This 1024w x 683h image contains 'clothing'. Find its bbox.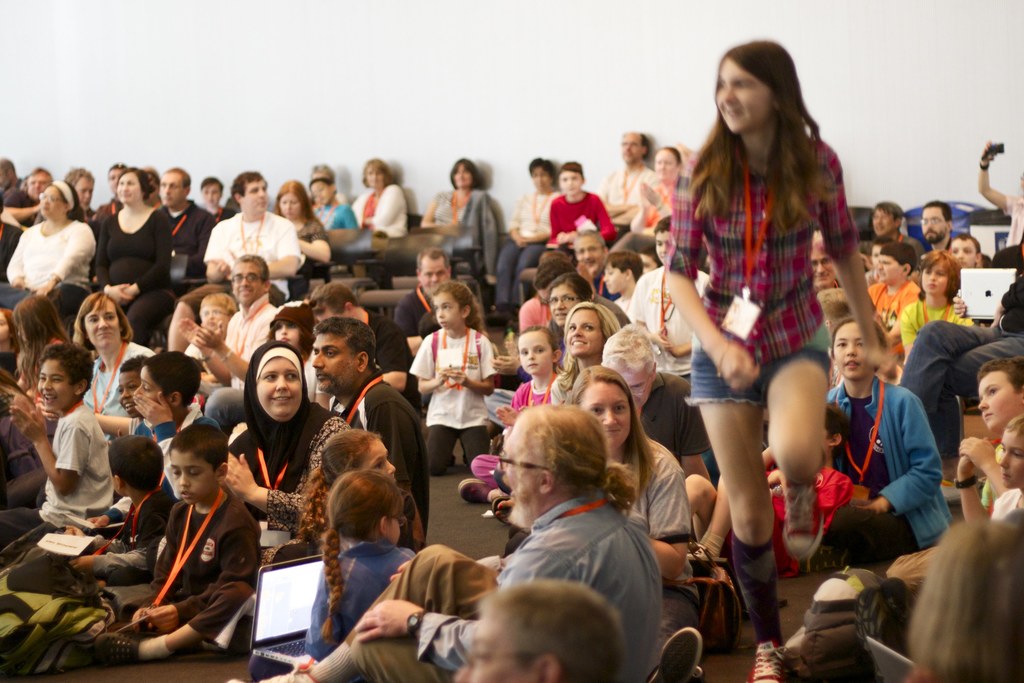
<region>346, 381, 437, 514</region>.
